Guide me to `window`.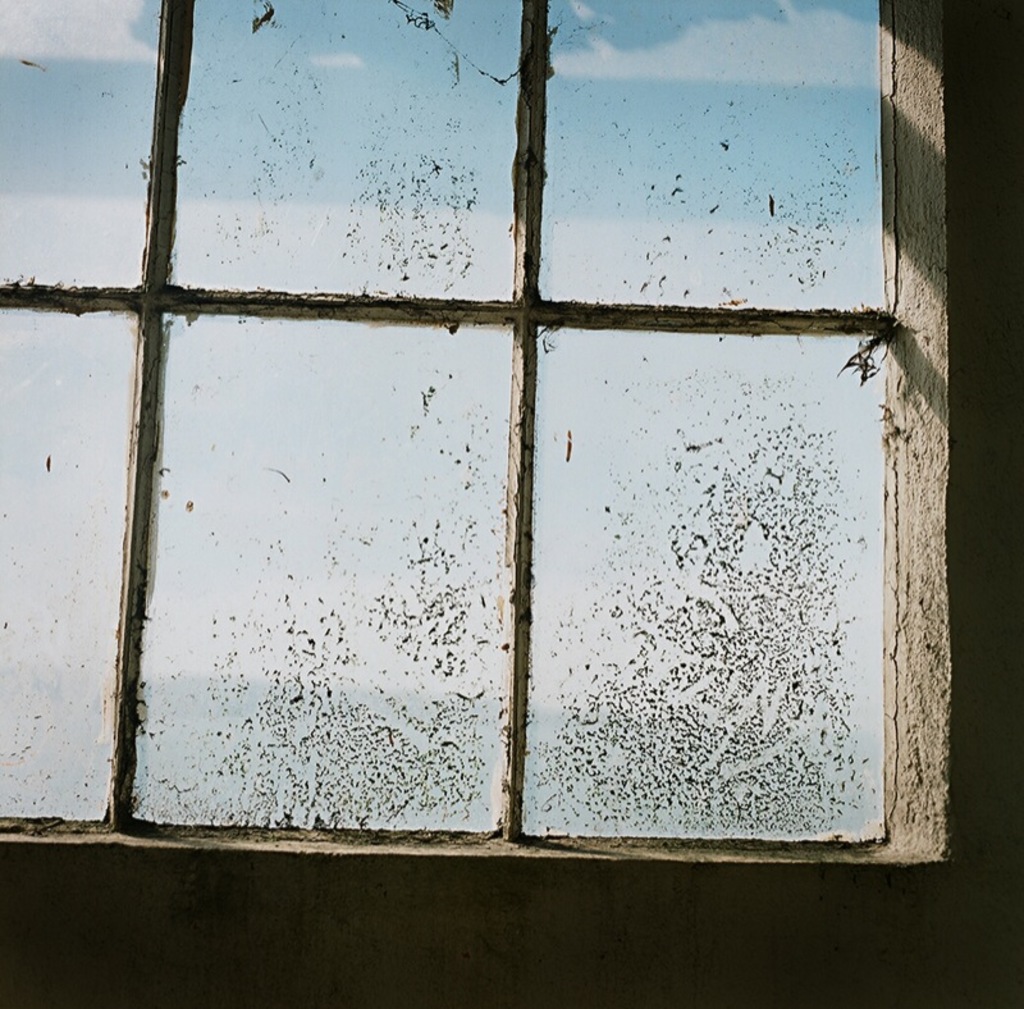
Guidance: [x1=0, y1=0, x2=975, y2=982].
